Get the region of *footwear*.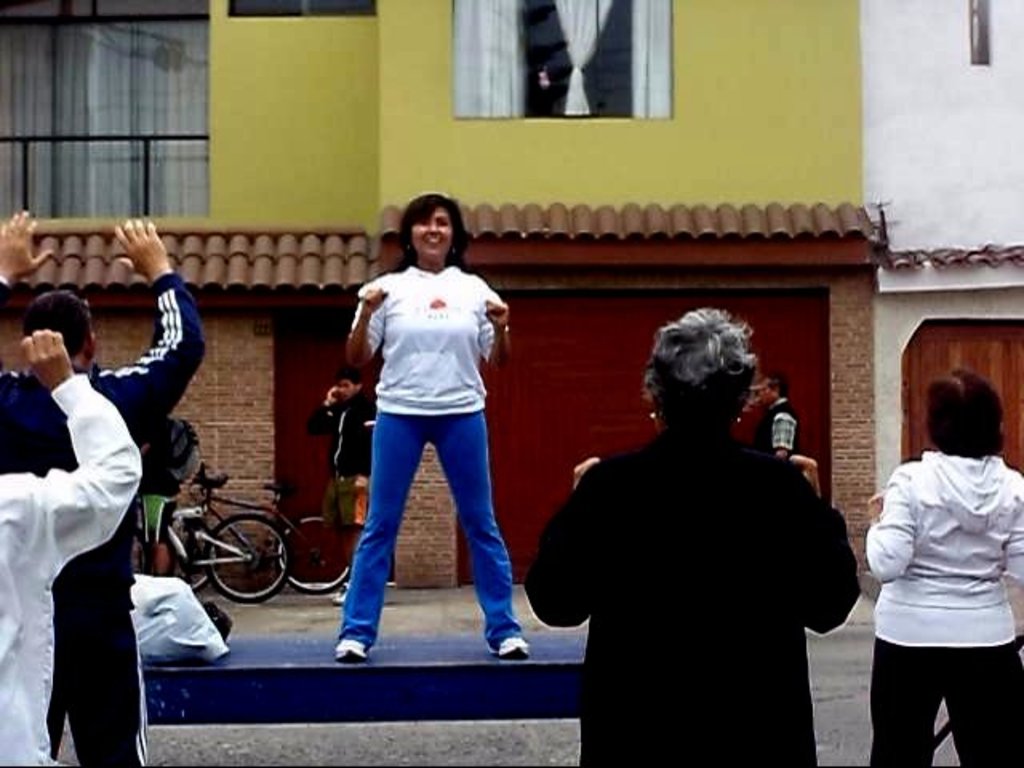
[x1=493, y1=634, x2=526, y2=659].
